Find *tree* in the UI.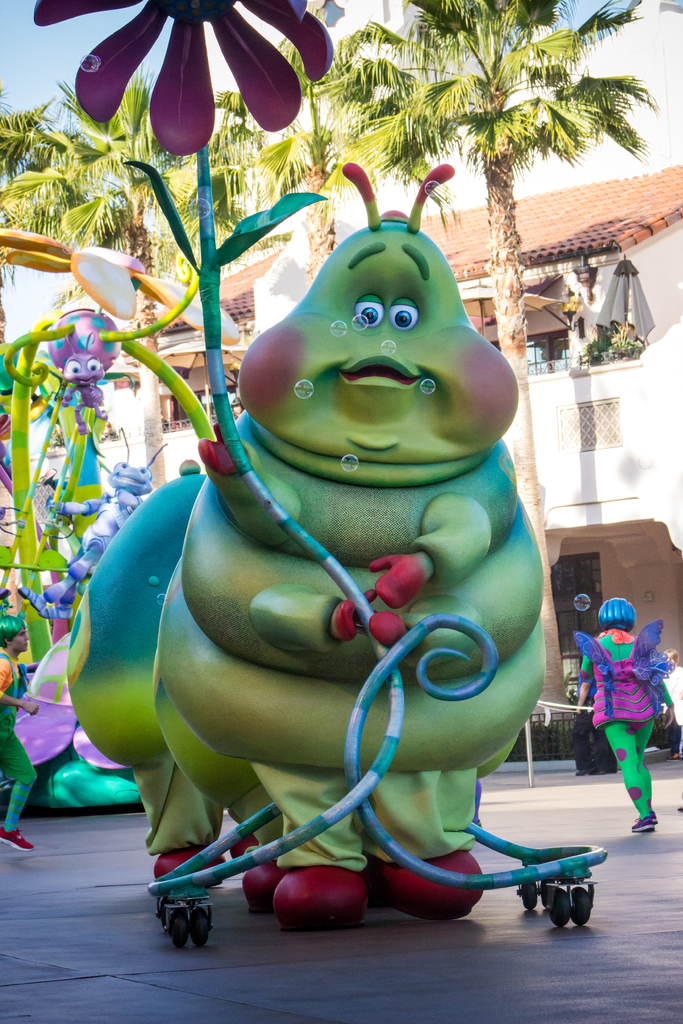
UI element at bbox(0, 0, 651, 689).
